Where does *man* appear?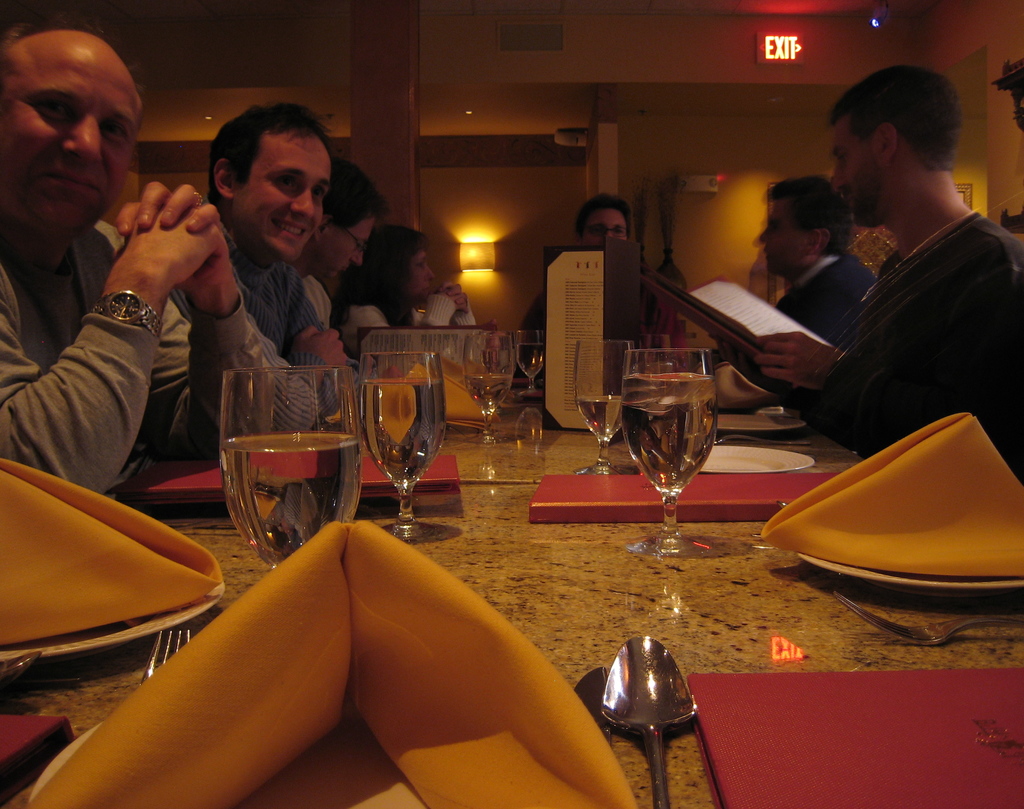
Appears at [x1=297, y1=163, x2=387, y2=323].
